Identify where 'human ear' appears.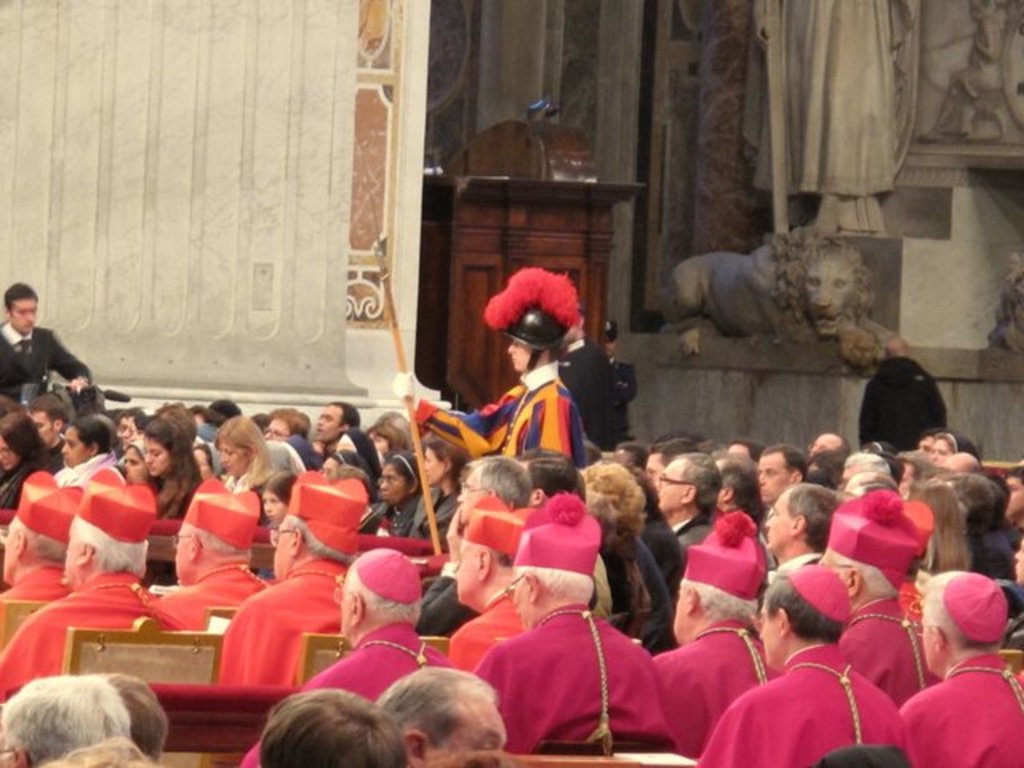
Appears at <region>90, 440, 99, 451</region>.
